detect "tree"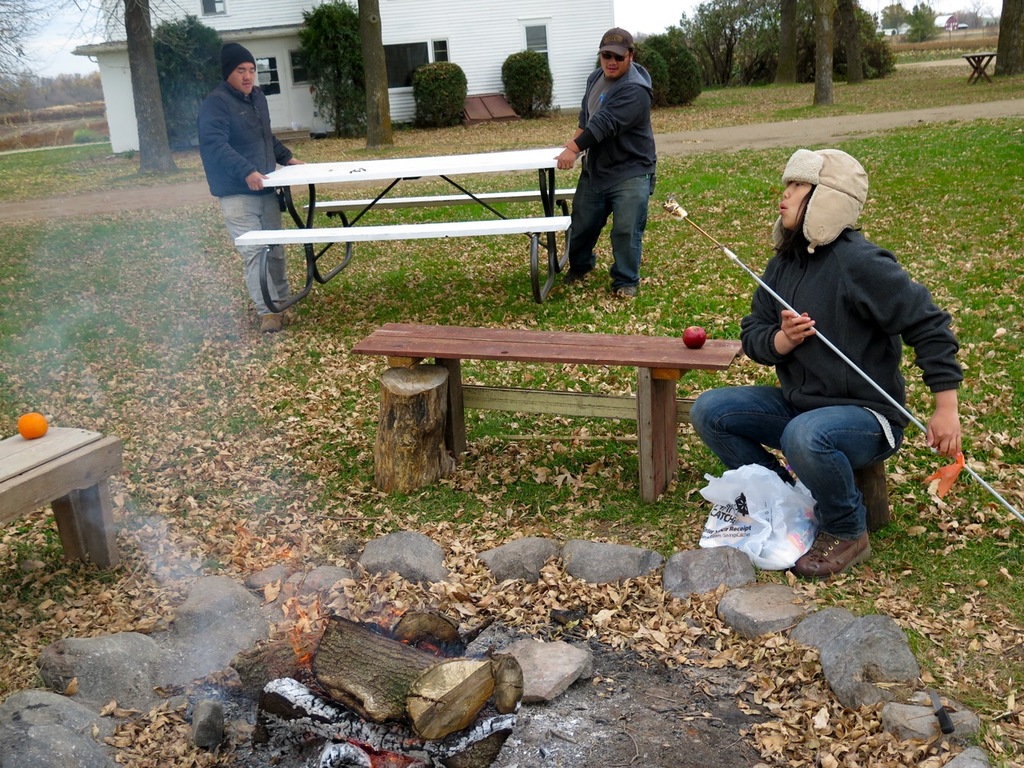
{"x1": 844, "y1": 0, "x2": 892, "y2": 86}
